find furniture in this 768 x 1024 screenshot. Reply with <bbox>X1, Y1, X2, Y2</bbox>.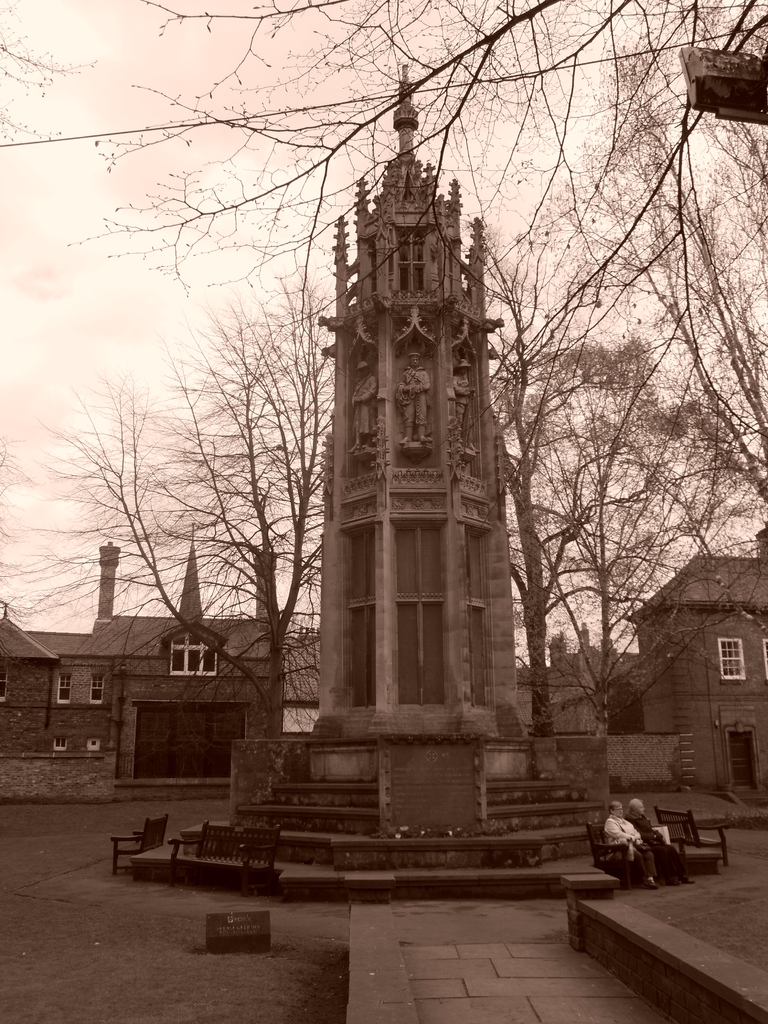
<bbox>589, 819, 648, 888</bbox>.
